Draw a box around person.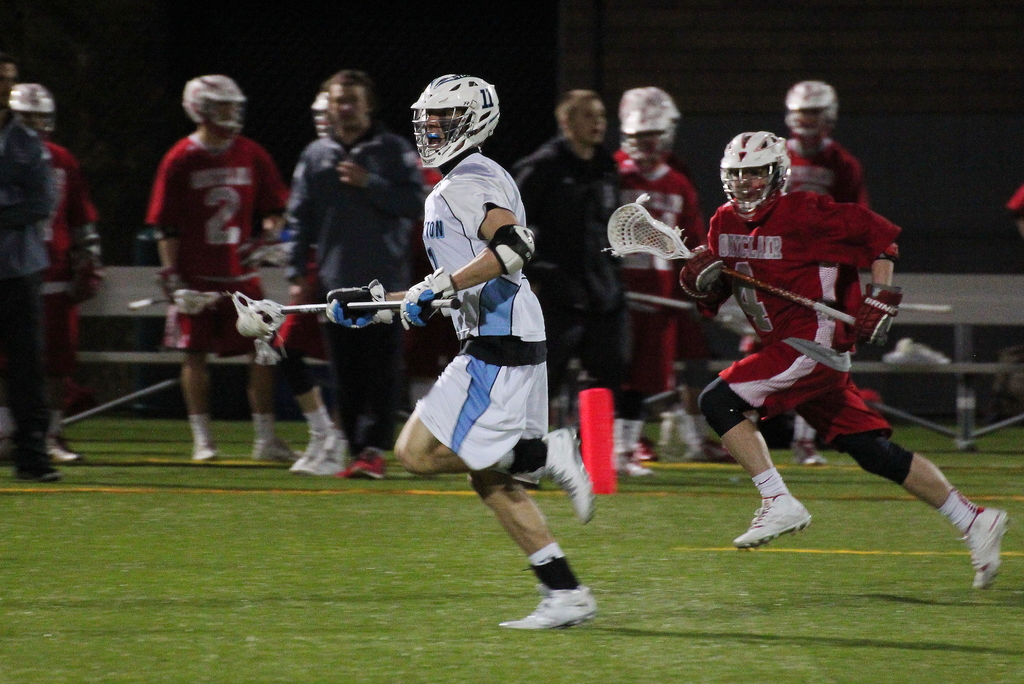
<region>706, 81, 872, 464</region>.
